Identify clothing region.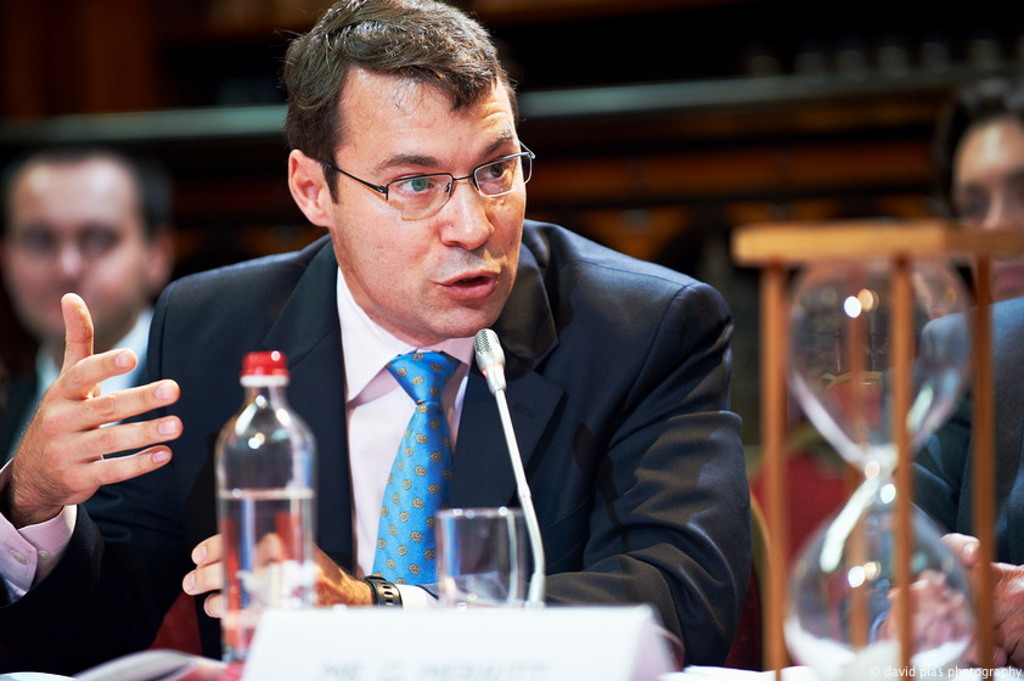
Region: [left=130, top=178, right=753, bottom=662].
